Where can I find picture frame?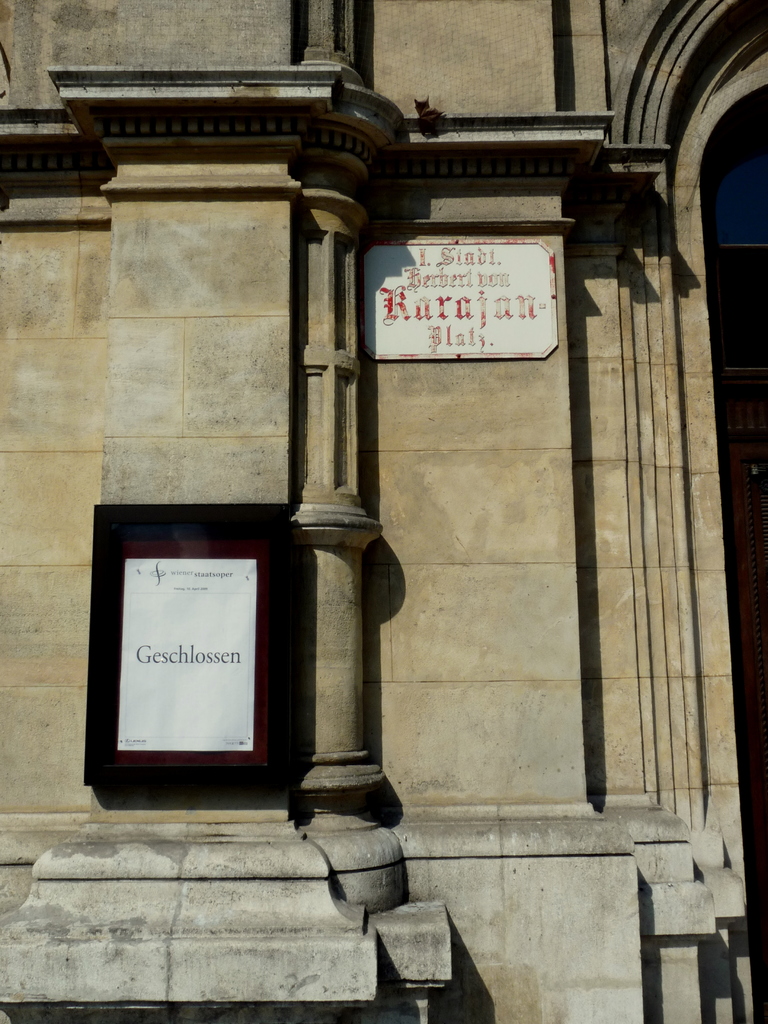
You can find it at pyautogui.locateOnScreen(86, 491, 311, 792).
